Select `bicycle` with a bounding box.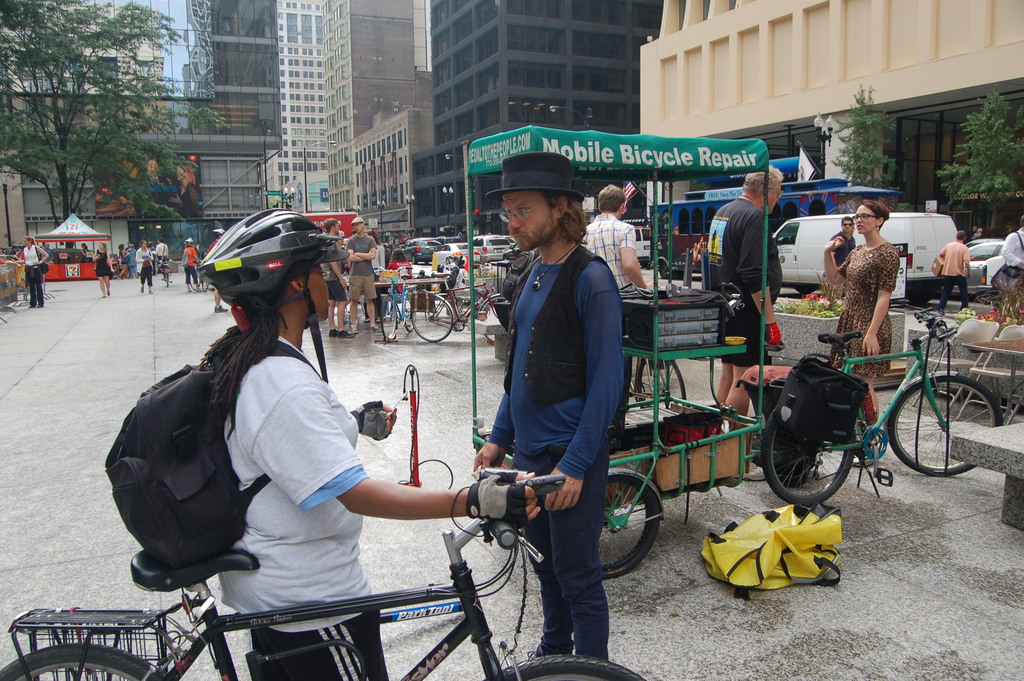
(x1=0, y1=455, x2=640, y2=680).
